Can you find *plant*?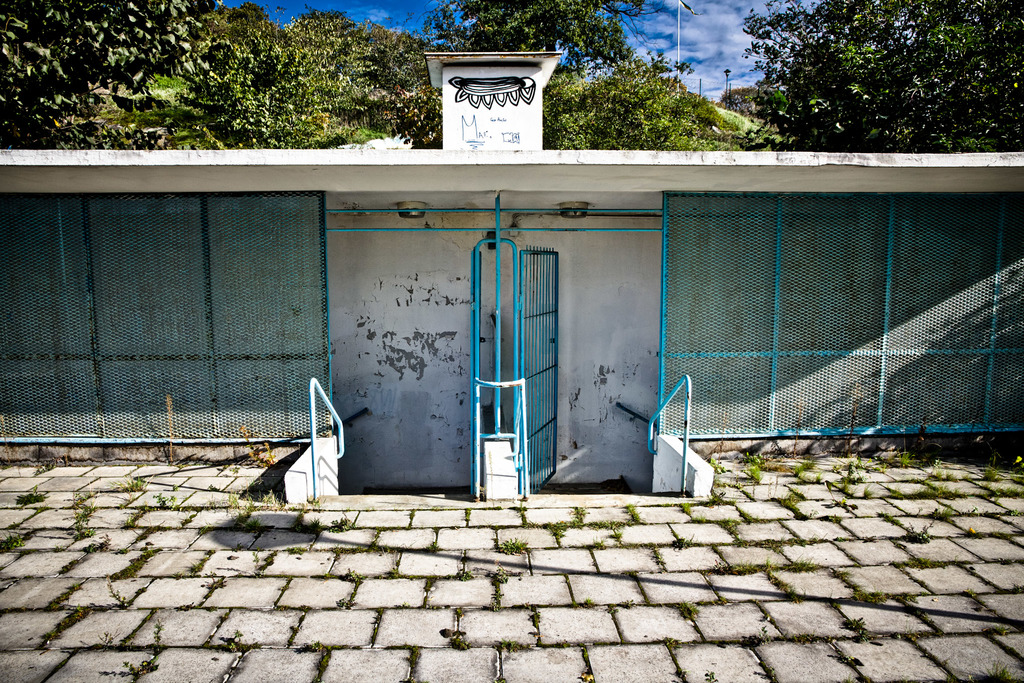
Yes, bounding box: {"x1": 340, "y1": 562, "x2": 365, "y2": 613}.
